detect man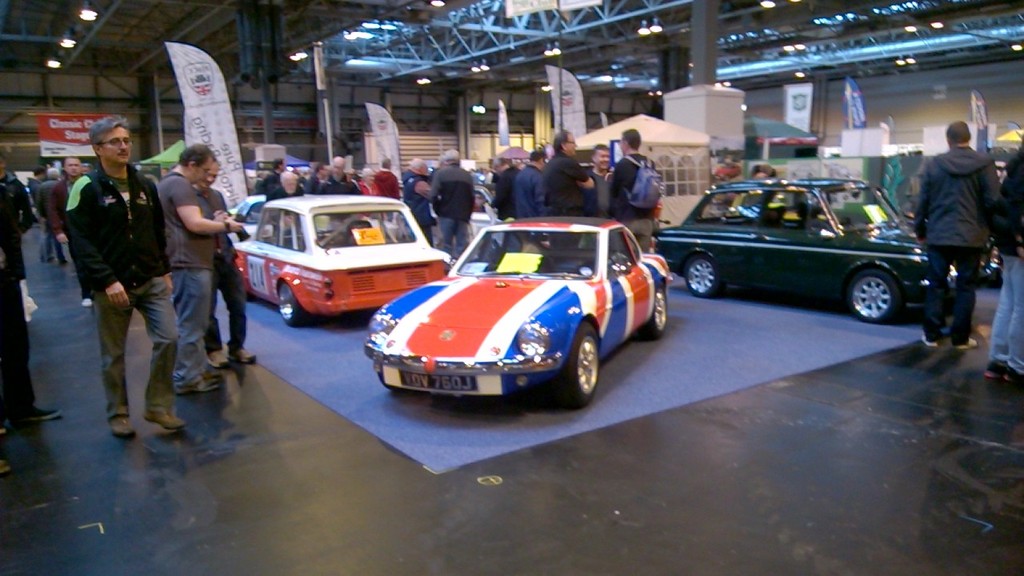
581/142/613/216
